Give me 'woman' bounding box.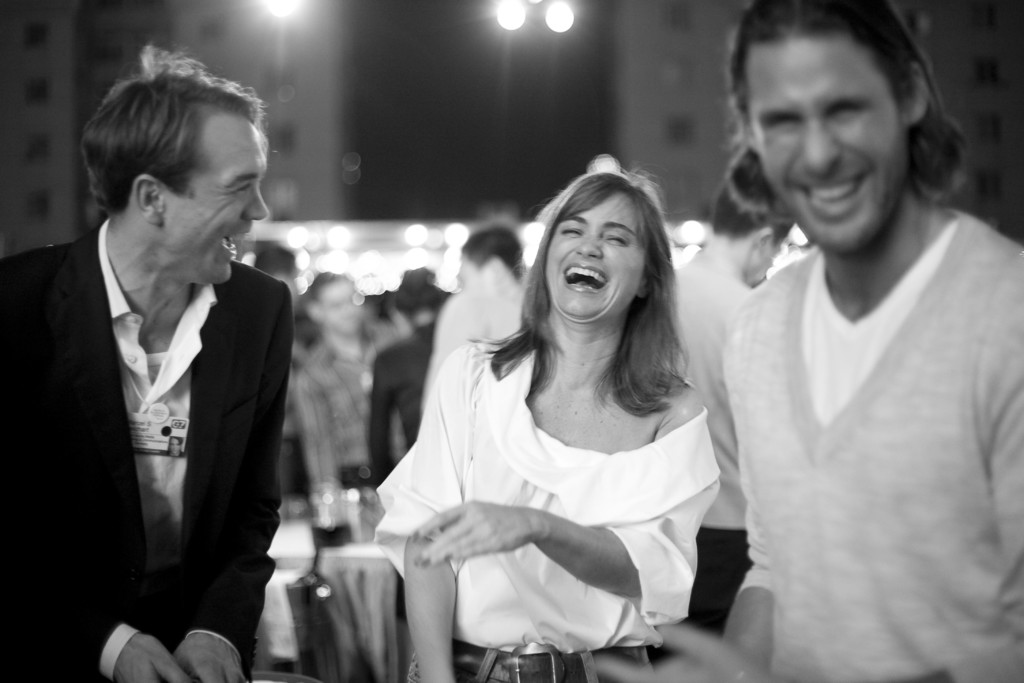
region(388, 159, 738, 659).
